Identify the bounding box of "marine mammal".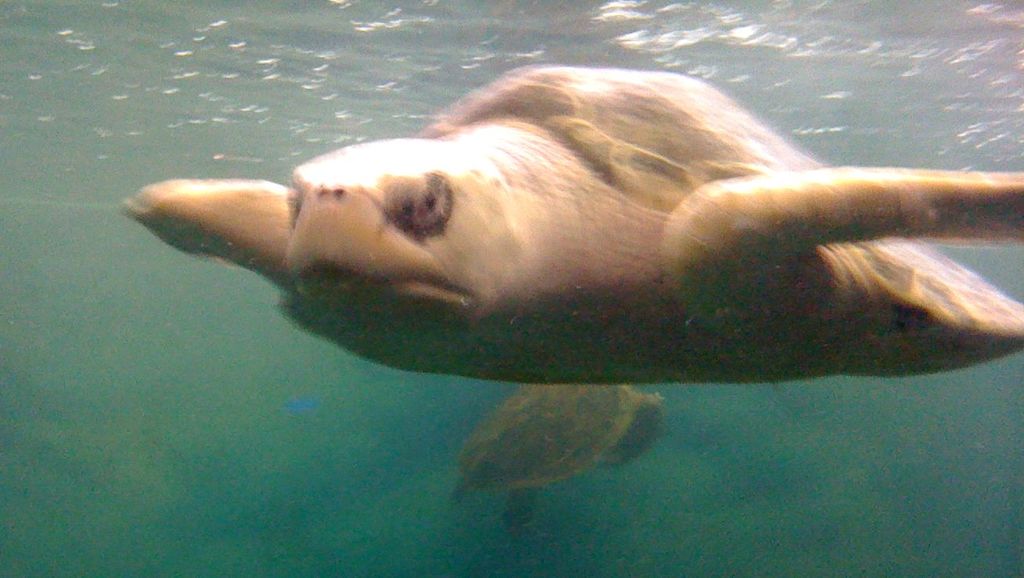
x1=127 y1=59 x2=1023 y2=511.
